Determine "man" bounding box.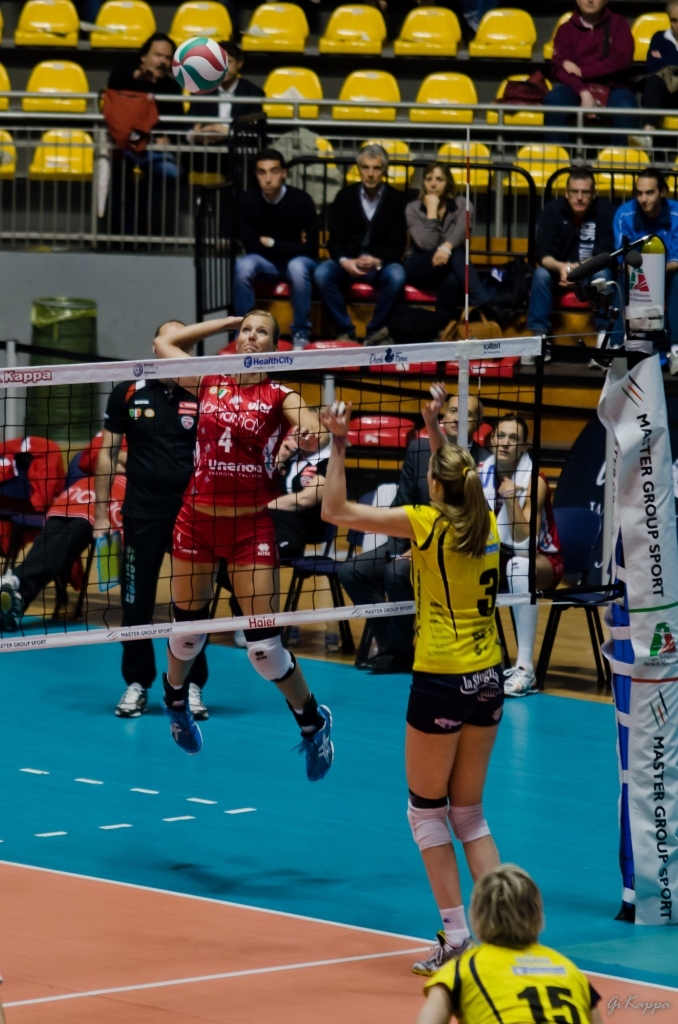
Determined: (92,313,211,721).
